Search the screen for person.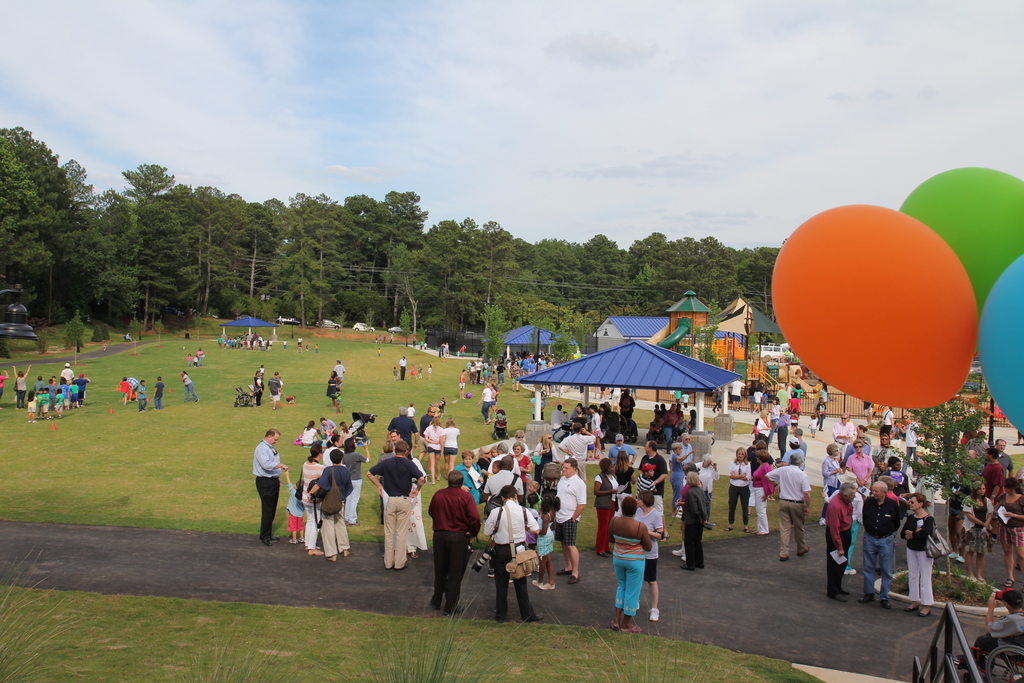
Found at select_region(54, 388, 65, 420).
